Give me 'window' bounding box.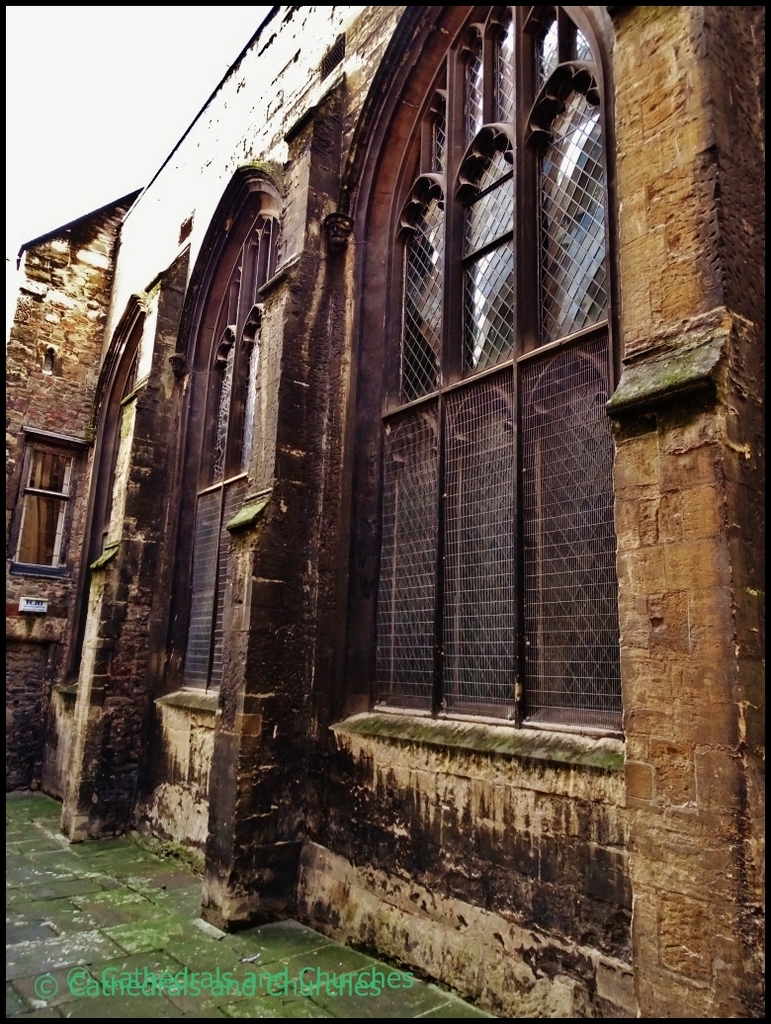
pyautogui.locateOnScreen(42, 299, 148, 711).
